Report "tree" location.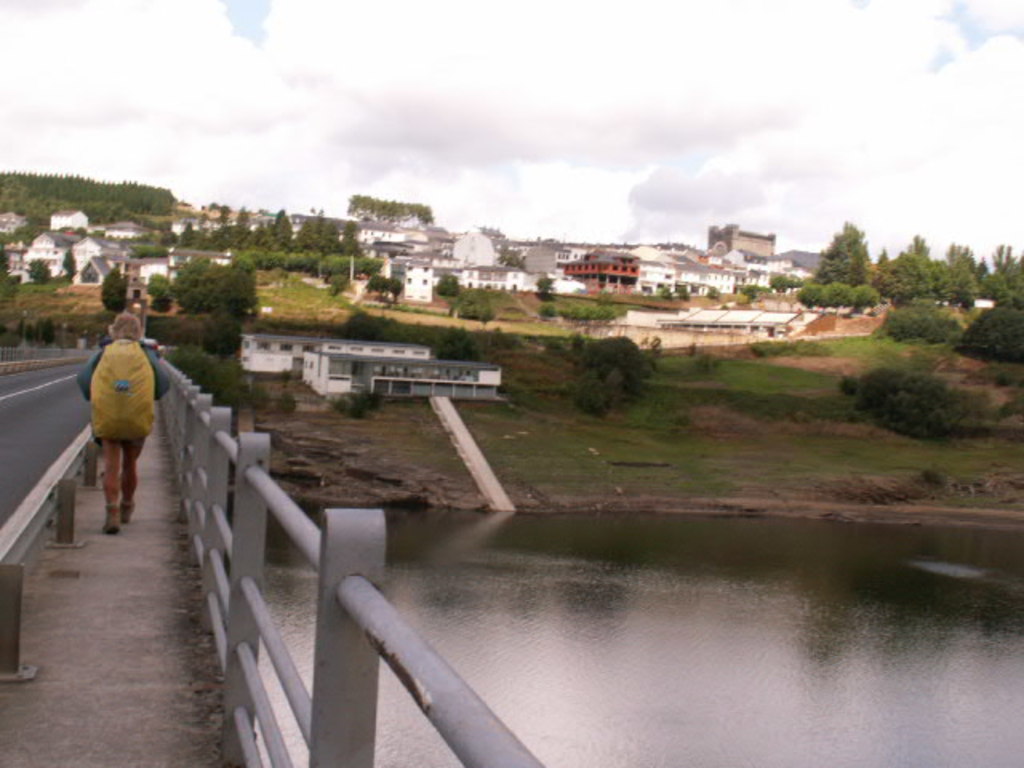
Report: 213 256 262 315.
